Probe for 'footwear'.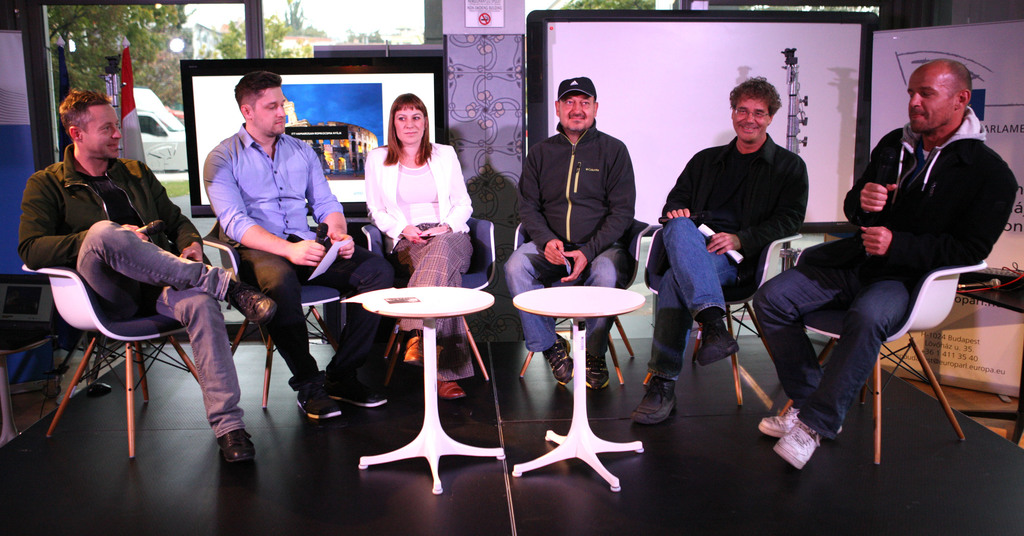
Probe result: [left=326, top=375, right=395, bottom=410].
